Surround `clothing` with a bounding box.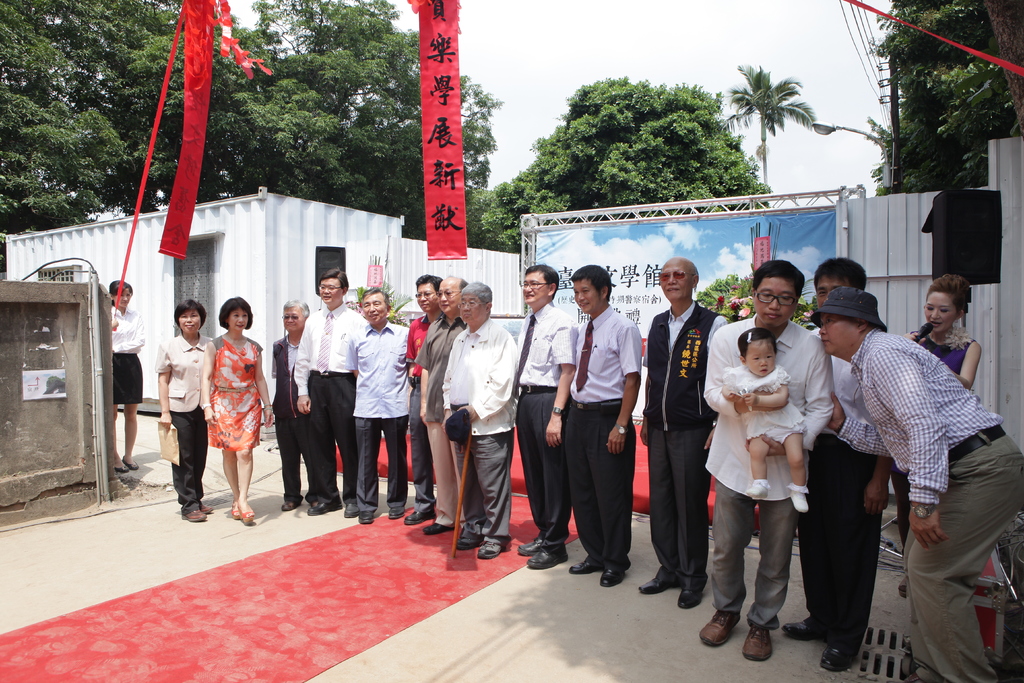
box=[211, 333, 268, 457].
